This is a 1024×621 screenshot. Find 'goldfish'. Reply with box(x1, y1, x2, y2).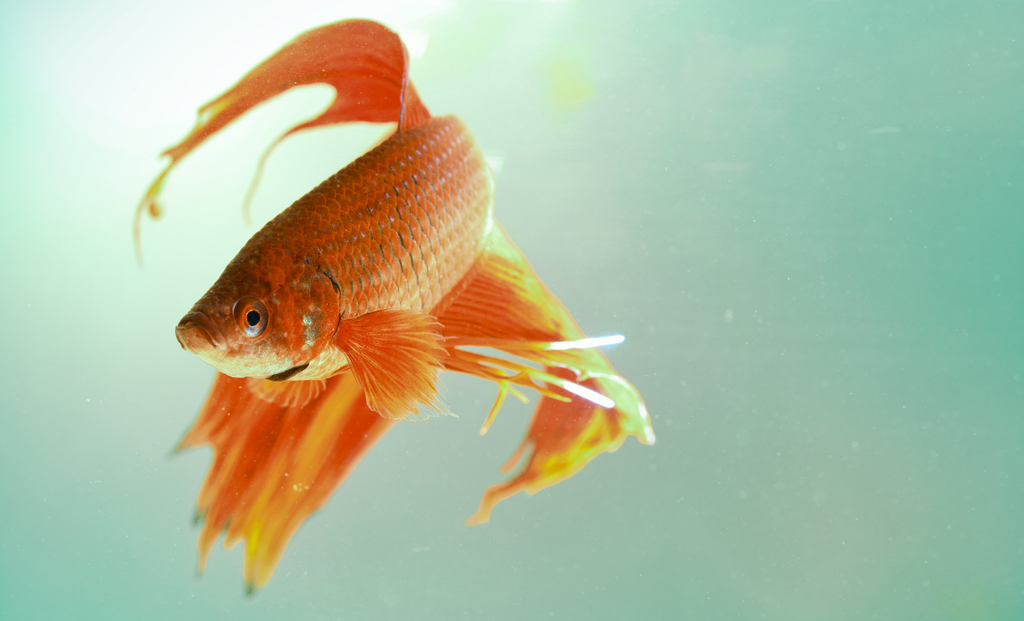
box(130, 18, 646, 599).
